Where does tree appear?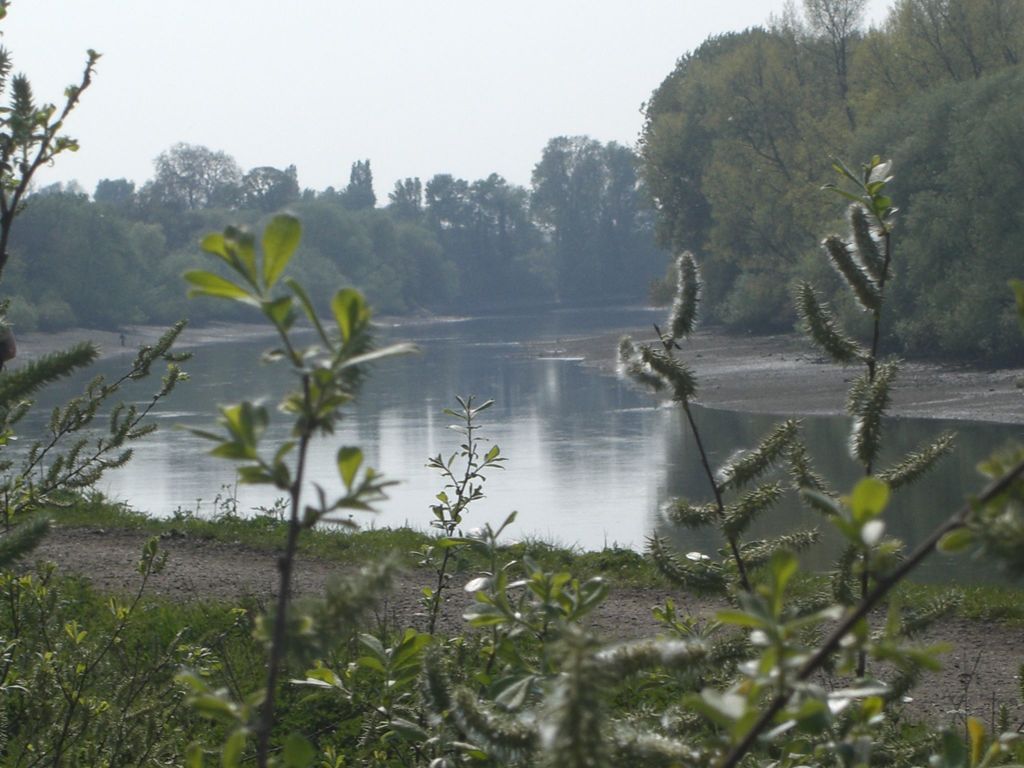
Appears at (761,0,820,89).
